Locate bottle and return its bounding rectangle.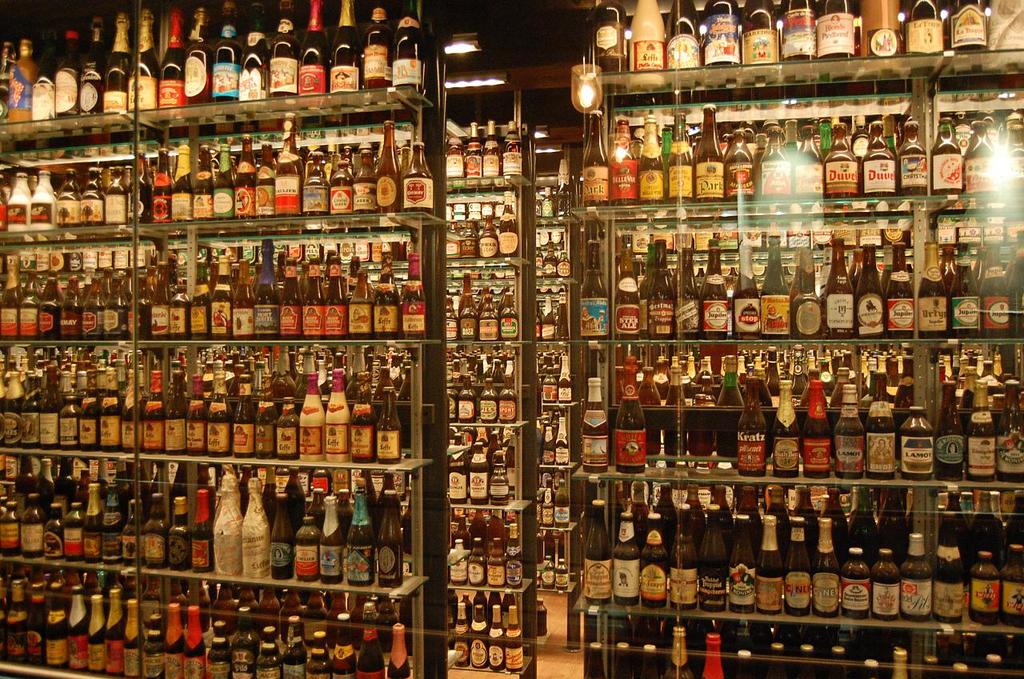
0:373:17:447.
